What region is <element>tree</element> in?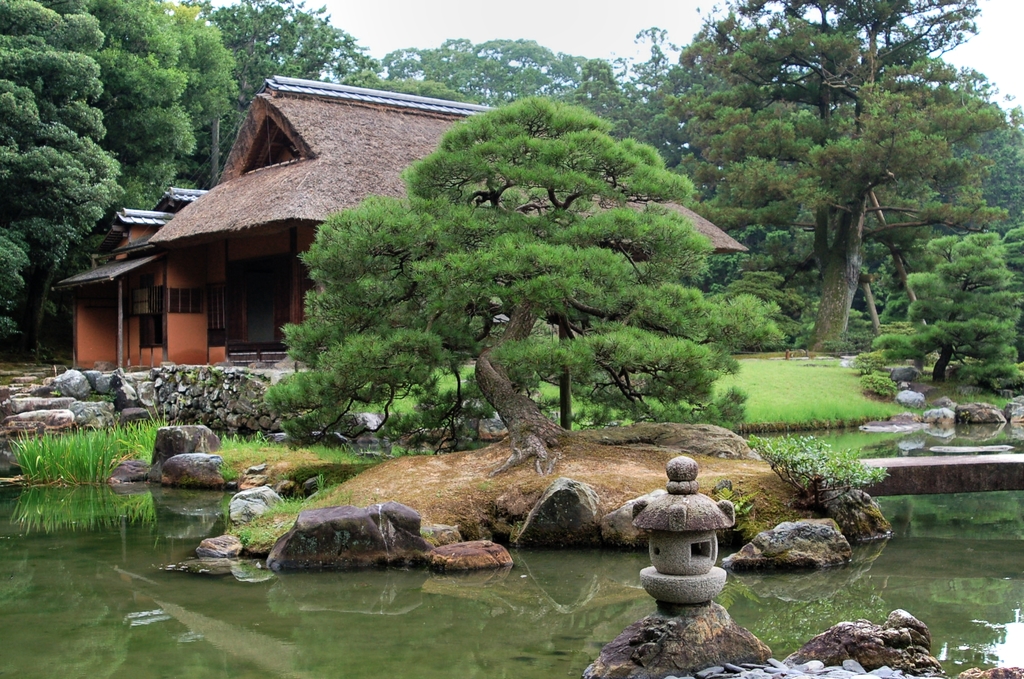
(190, 0, 379, 189).
